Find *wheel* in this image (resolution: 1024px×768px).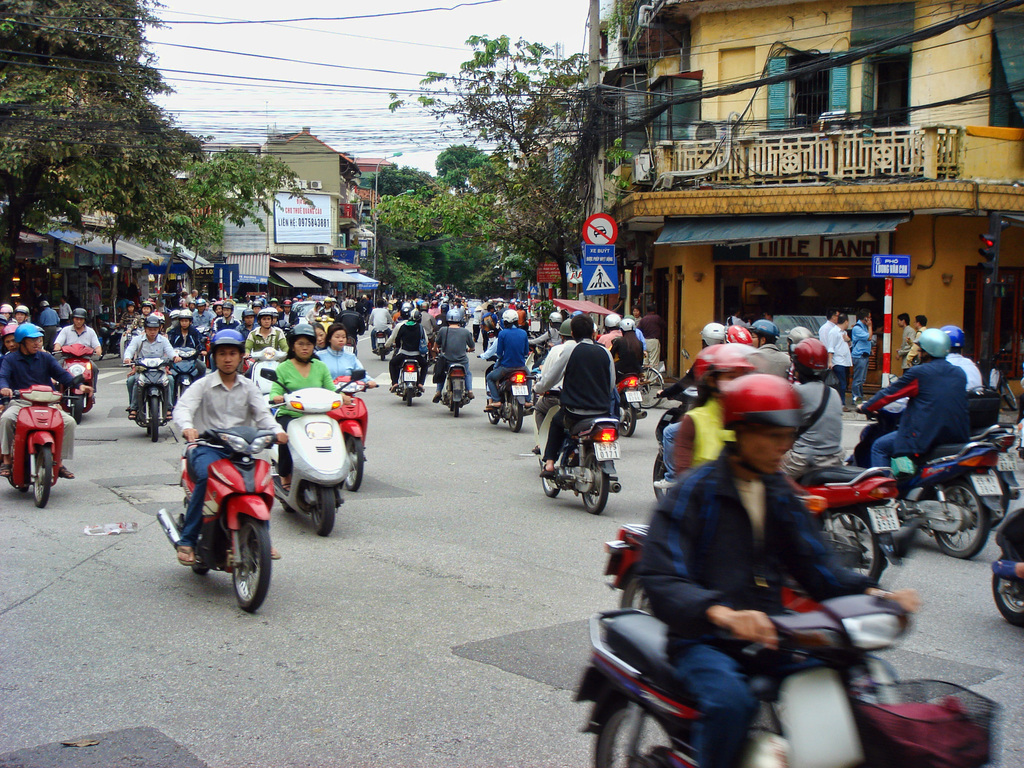
<bbox>230, 520, 274, 611</bbox>.
